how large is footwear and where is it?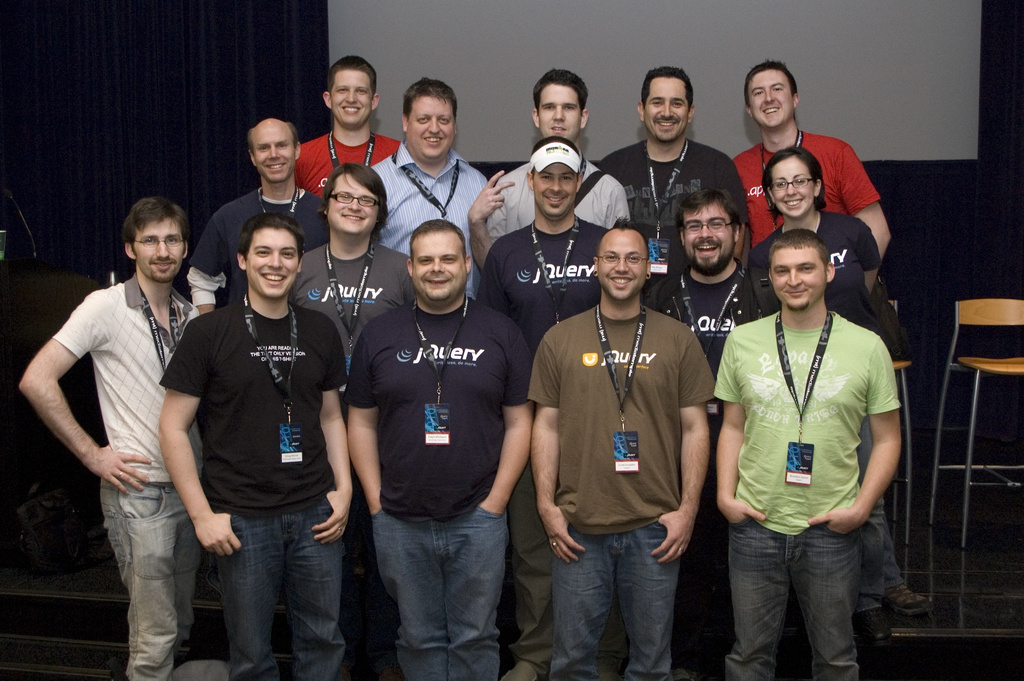
Bounding box: <box>860,606,891,650</box>.
